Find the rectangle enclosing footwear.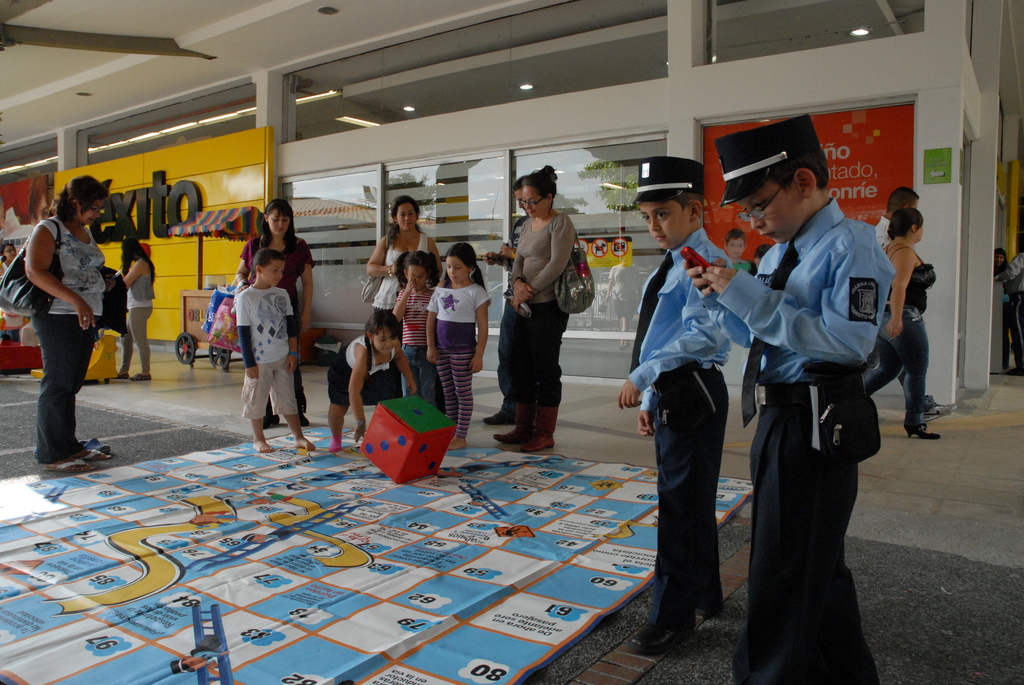
(80, 447, 111, 464).
